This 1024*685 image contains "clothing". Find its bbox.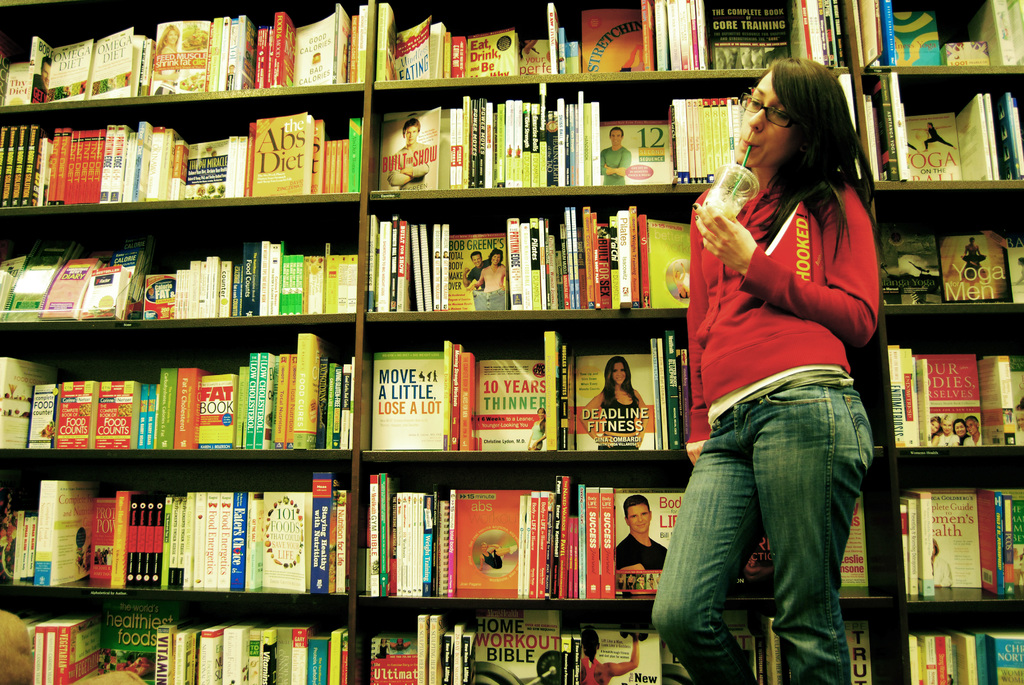
detection(660, 122, 883, 635).
